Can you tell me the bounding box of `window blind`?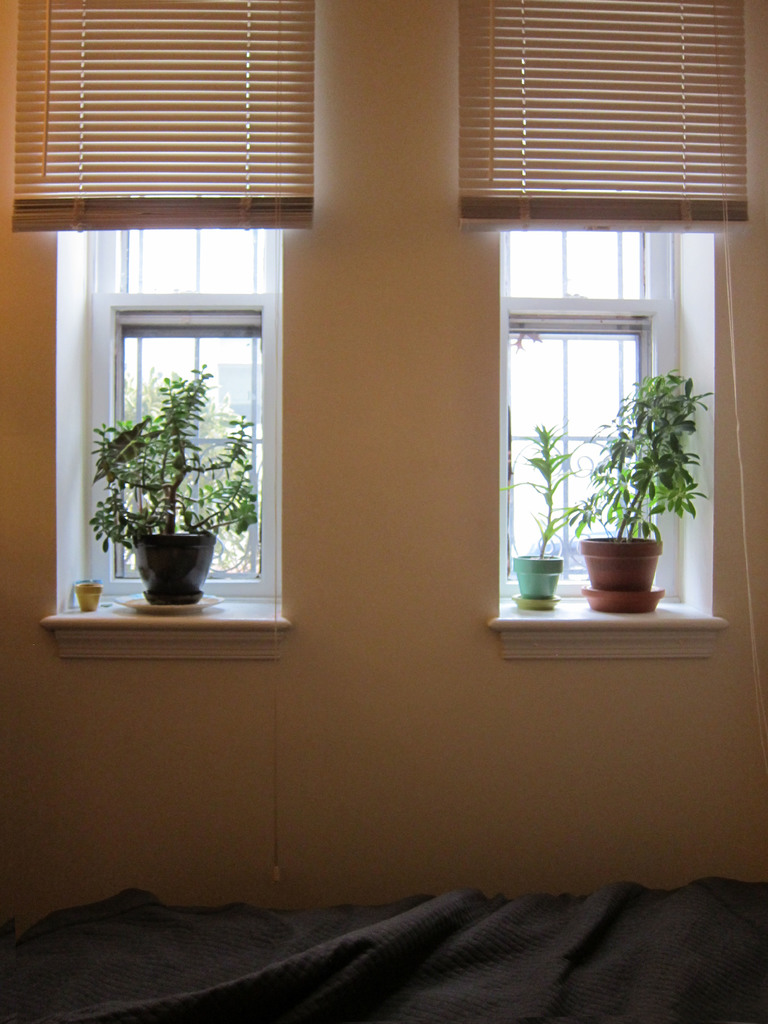
rect(12, 0, 317, 891).
